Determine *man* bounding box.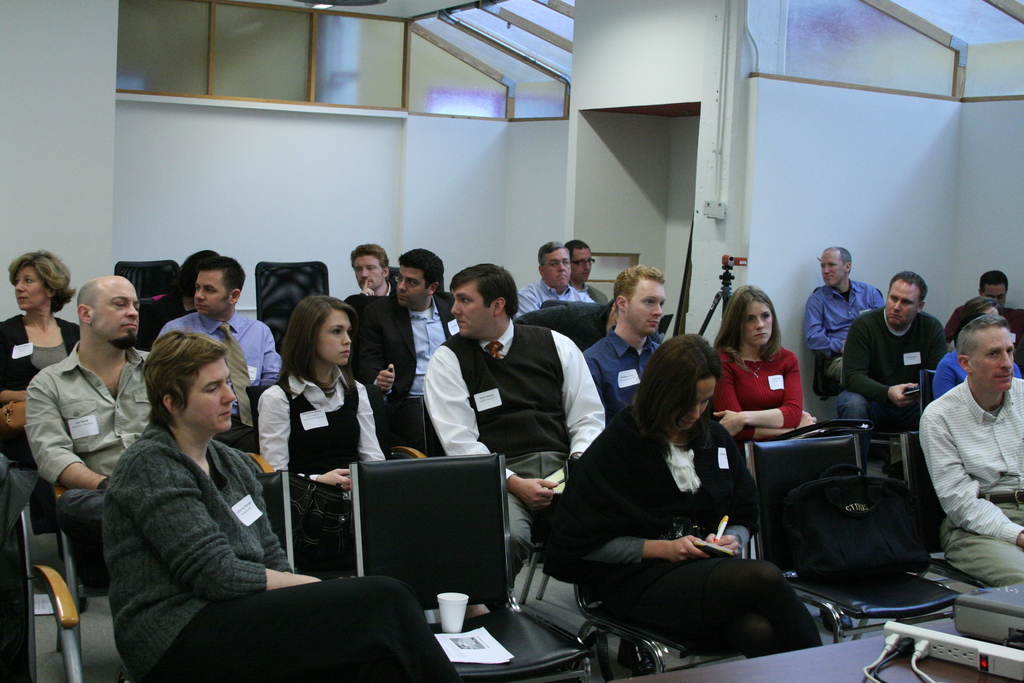
Determined: locate(572, 236, 609, 308).
